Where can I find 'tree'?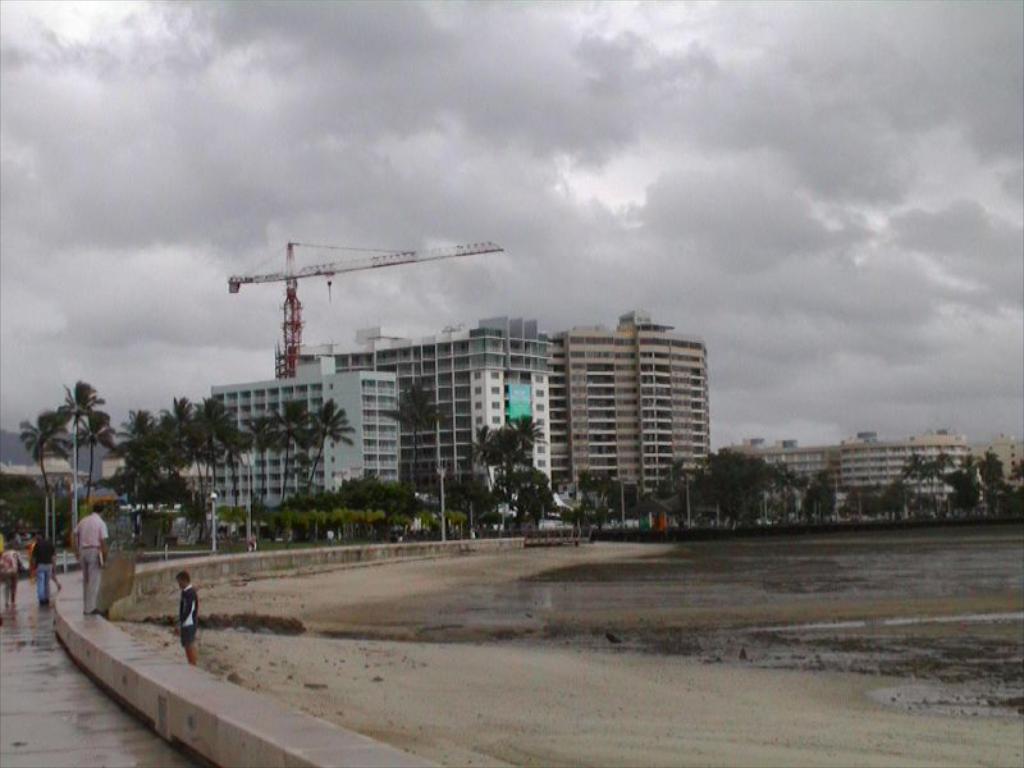
You can find it at detection(60, 376, 114, 521).
